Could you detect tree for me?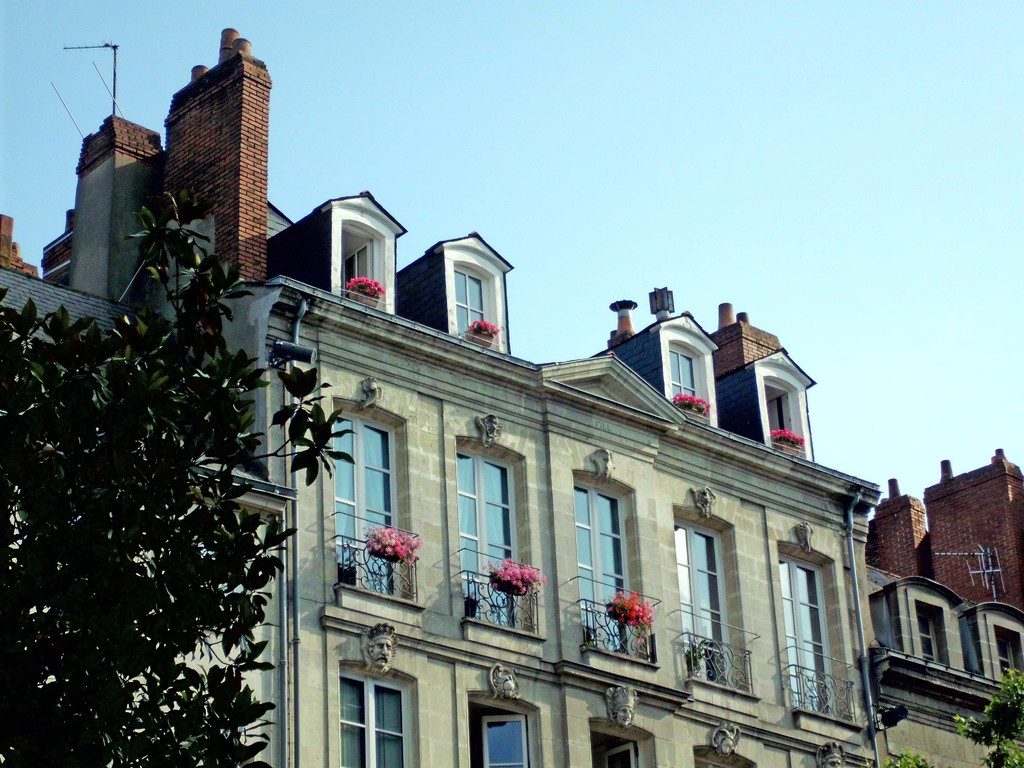
Detection result: 882/674/1023/767.
